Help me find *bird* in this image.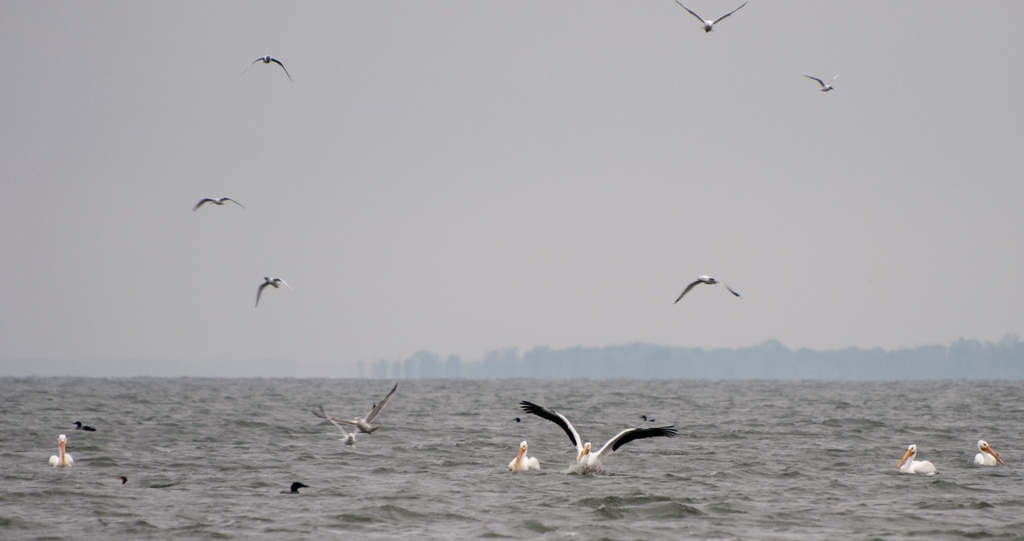
Found it: {"left": 45, "top": 431, "right": 70, "bottom": 470}.
